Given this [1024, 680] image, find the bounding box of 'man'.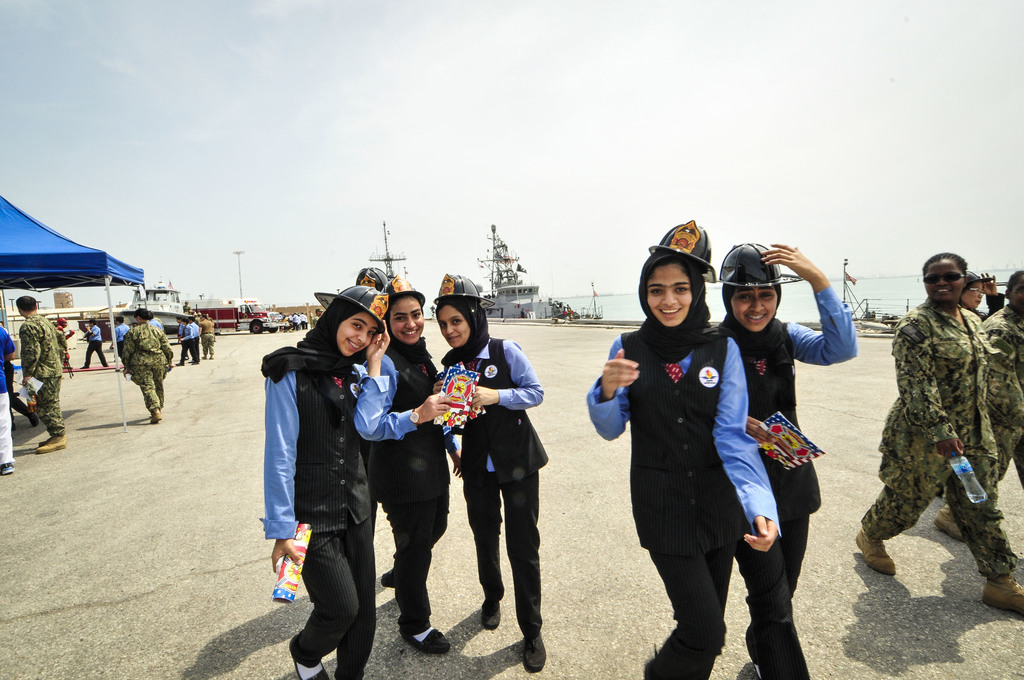
{"x1": 108, "y1": 317, "x2": 132, "y2": 364}.
